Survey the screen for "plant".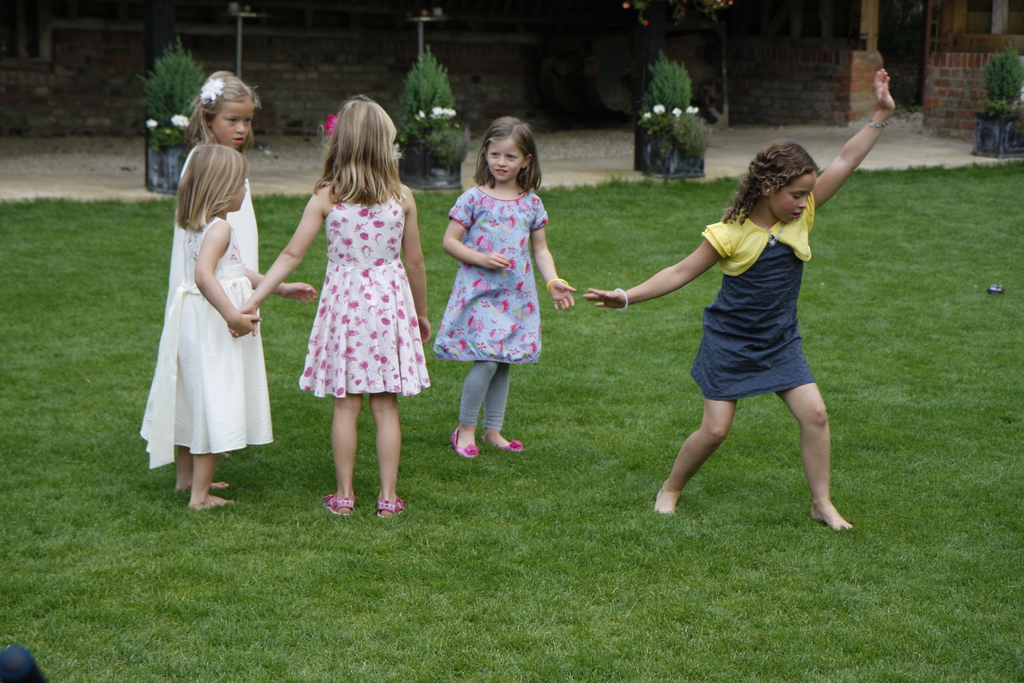
Survey found: l=630, t=94, r=744, b=199.
